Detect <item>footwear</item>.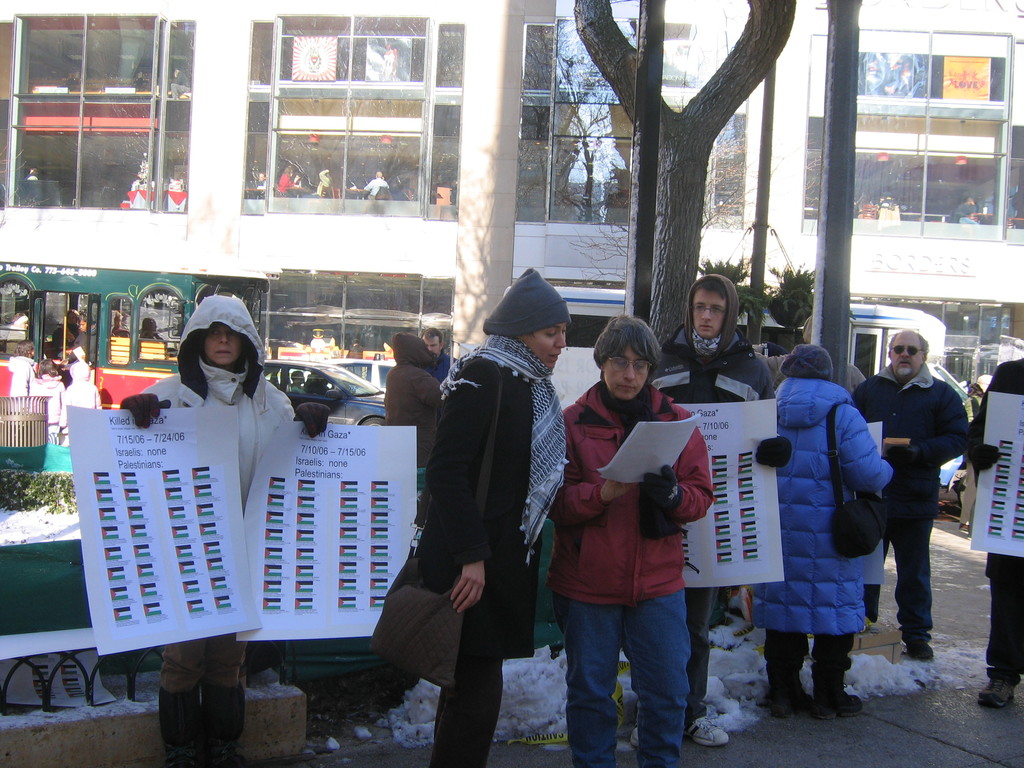
Detected at {"left": 681, "top": 716, "right": 730, "bottom": 750}.
